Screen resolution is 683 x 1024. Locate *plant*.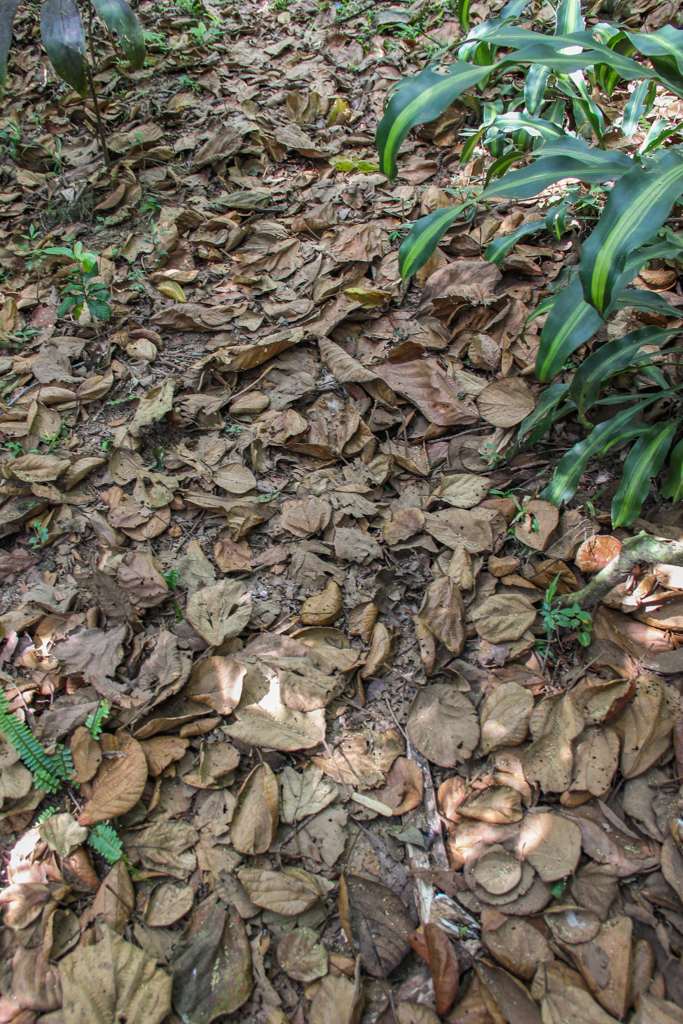
BBox(23, 499, 50, 551).
